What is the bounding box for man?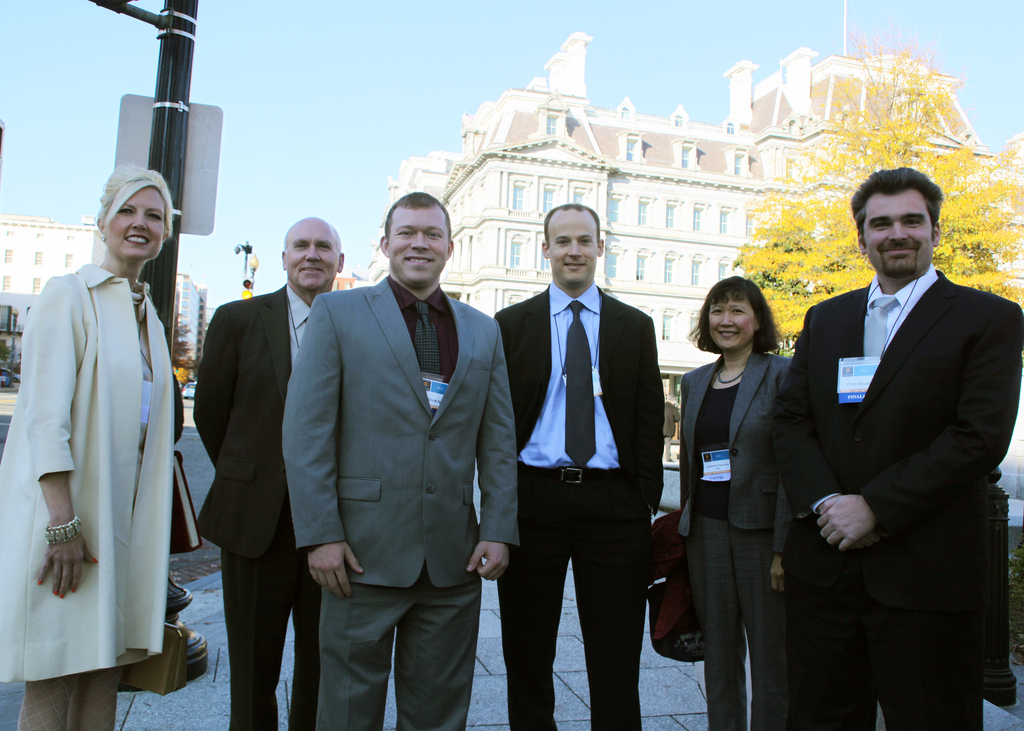
l=774, t=163, r=1023, b=730.
